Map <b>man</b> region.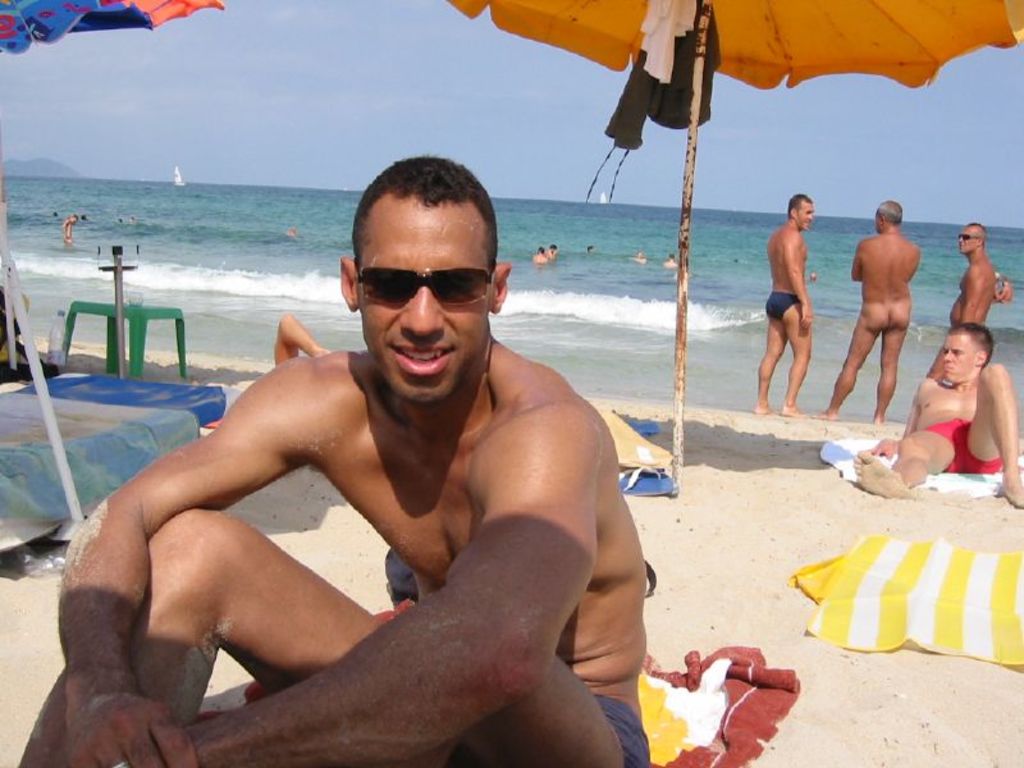
Mapped to (left=995, top=278, right=1014, bottom=303).
